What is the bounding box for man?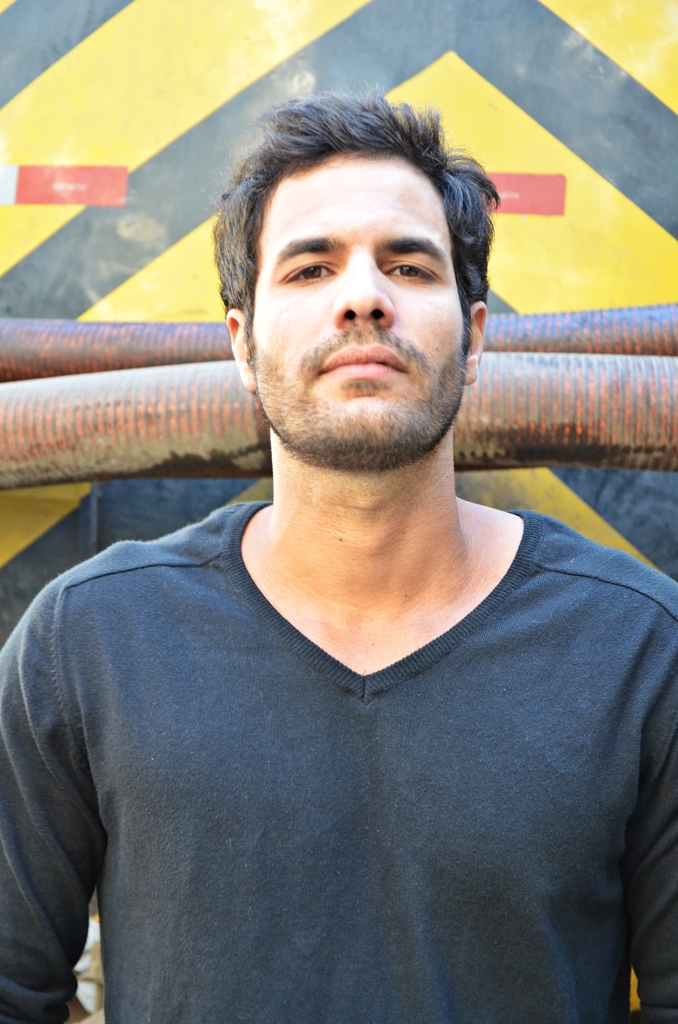
region(0, 83, 677, 1023).
